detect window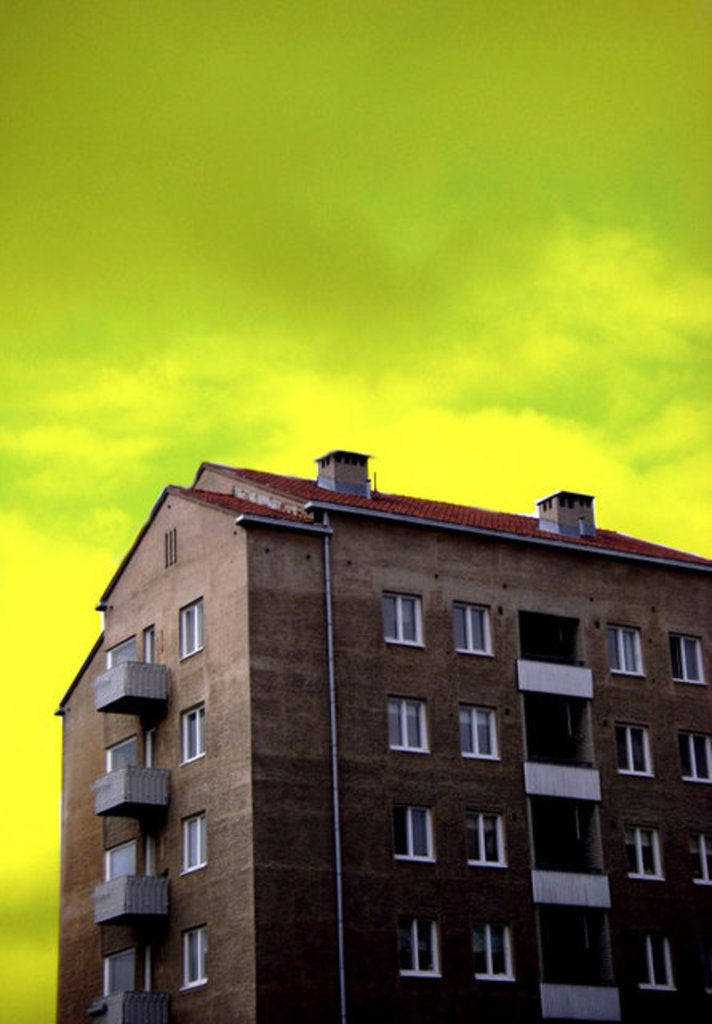
l=616, t=718, r=656, b=776
